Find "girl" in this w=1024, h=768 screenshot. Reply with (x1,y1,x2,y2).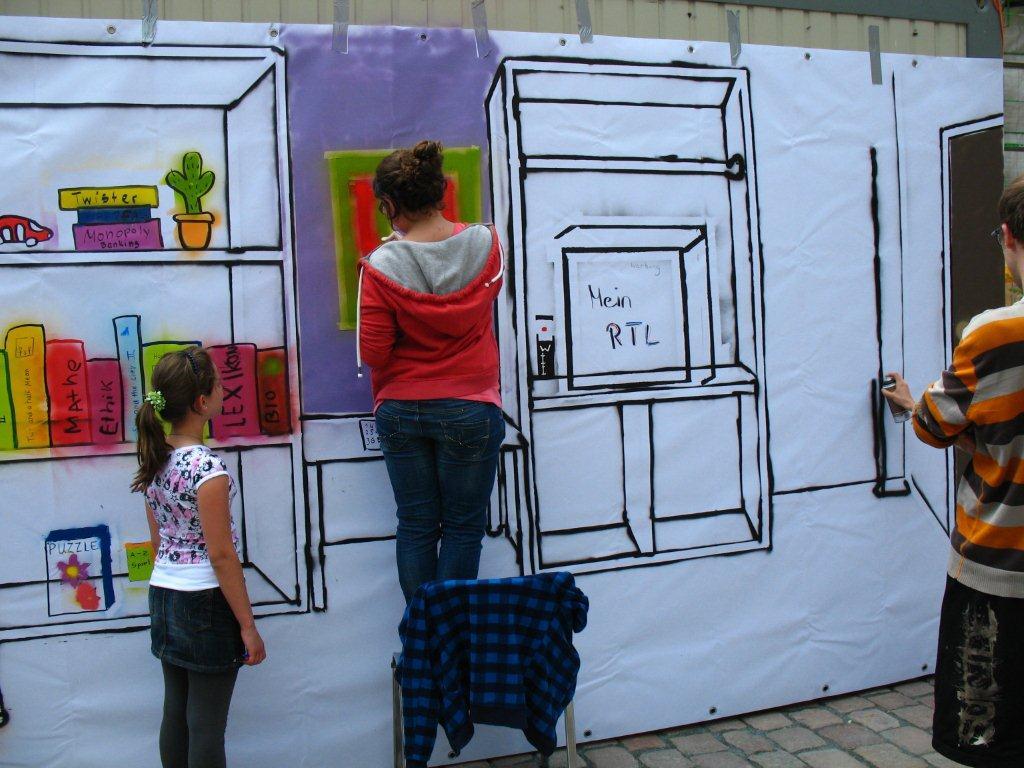
(133,348,262,767).
